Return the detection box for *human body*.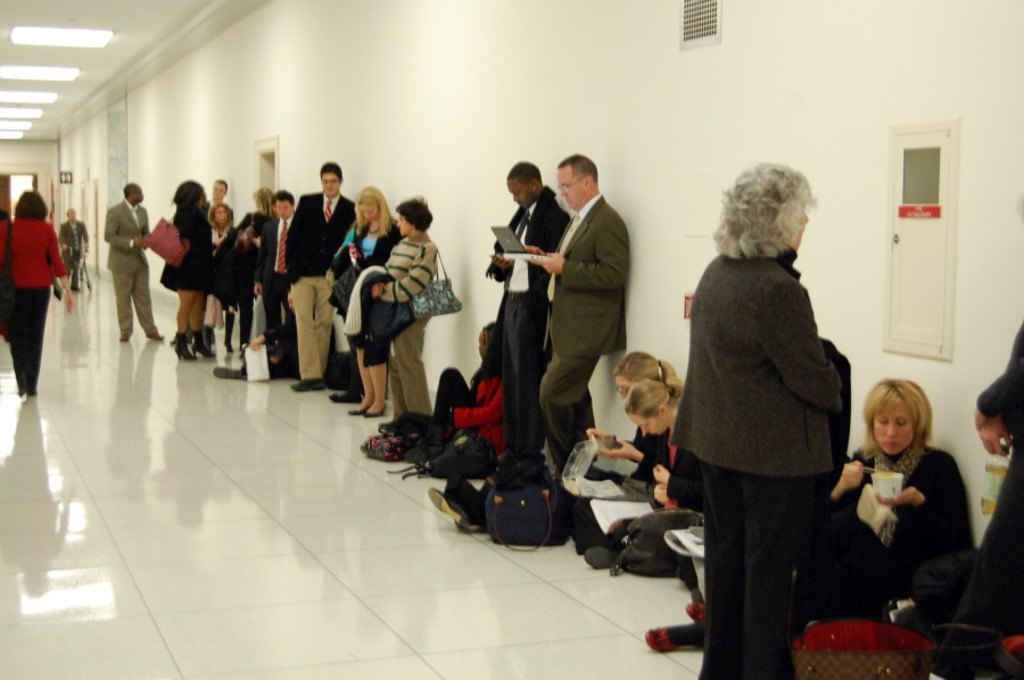
[565, 365, 682, 569].
